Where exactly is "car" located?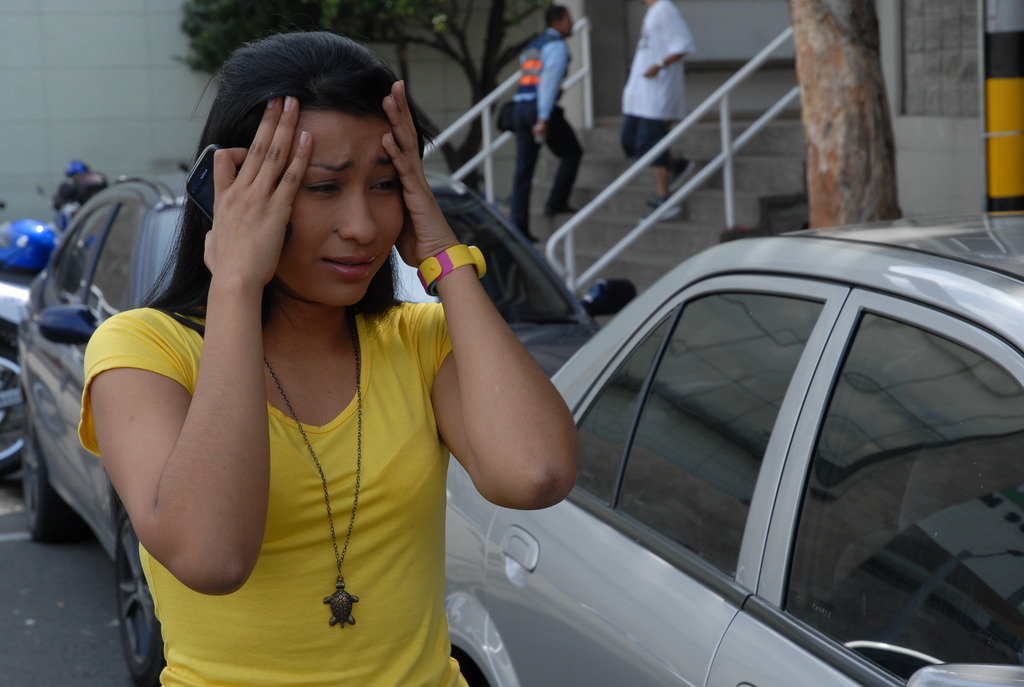
Its bounding box is [0, 267, 29, 478].
